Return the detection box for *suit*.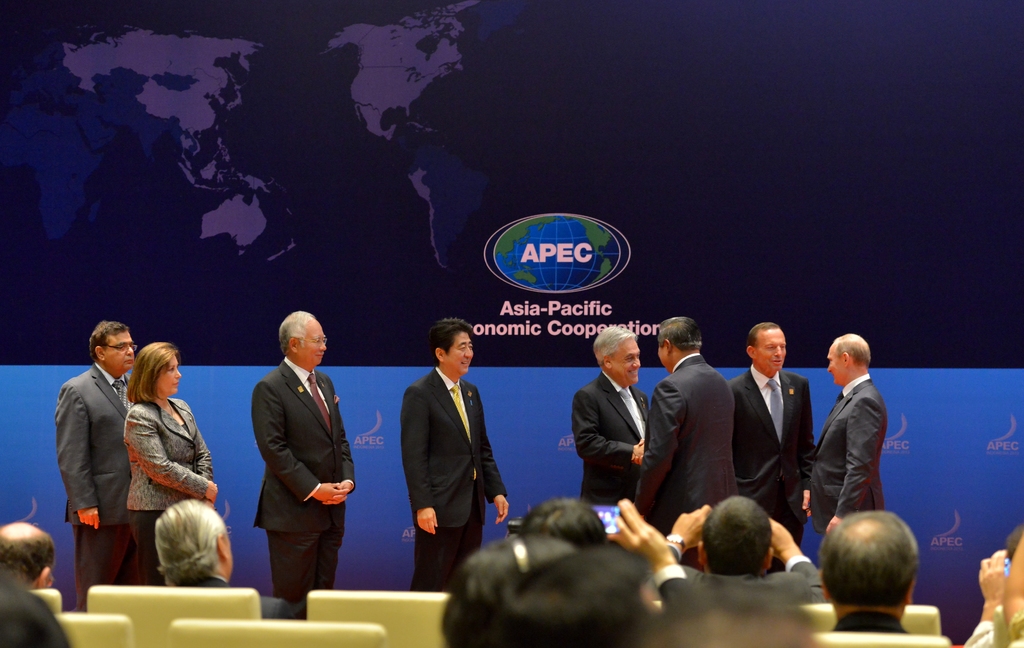
left=639, top=353, right=735, bottom=574.
